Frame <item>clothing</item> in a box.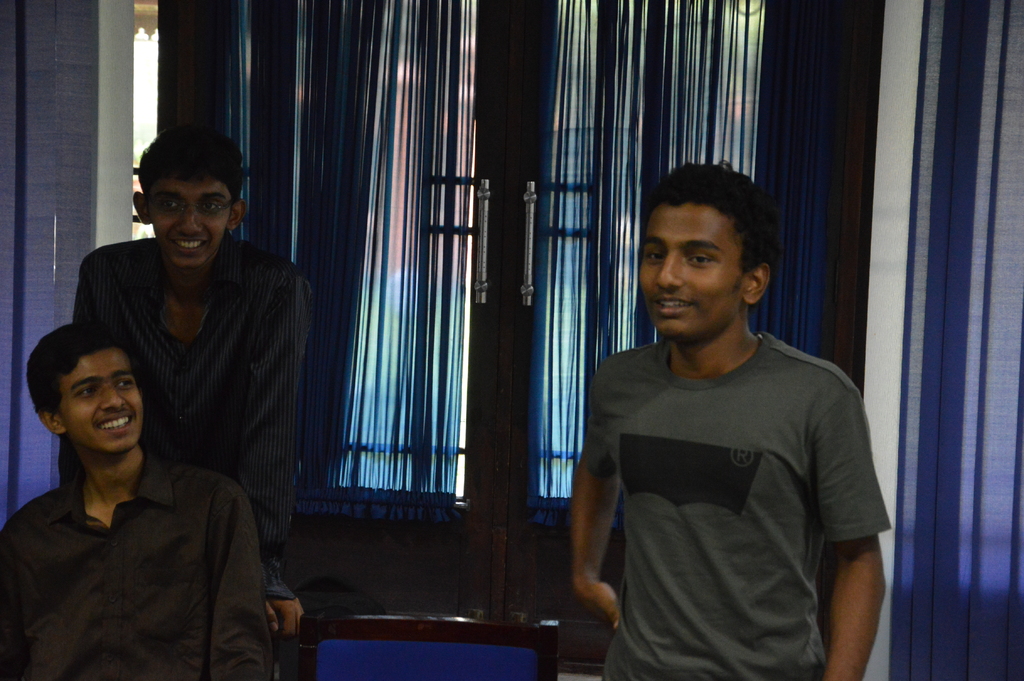
<bbox>0, 439, 282, 680</bbox>.
